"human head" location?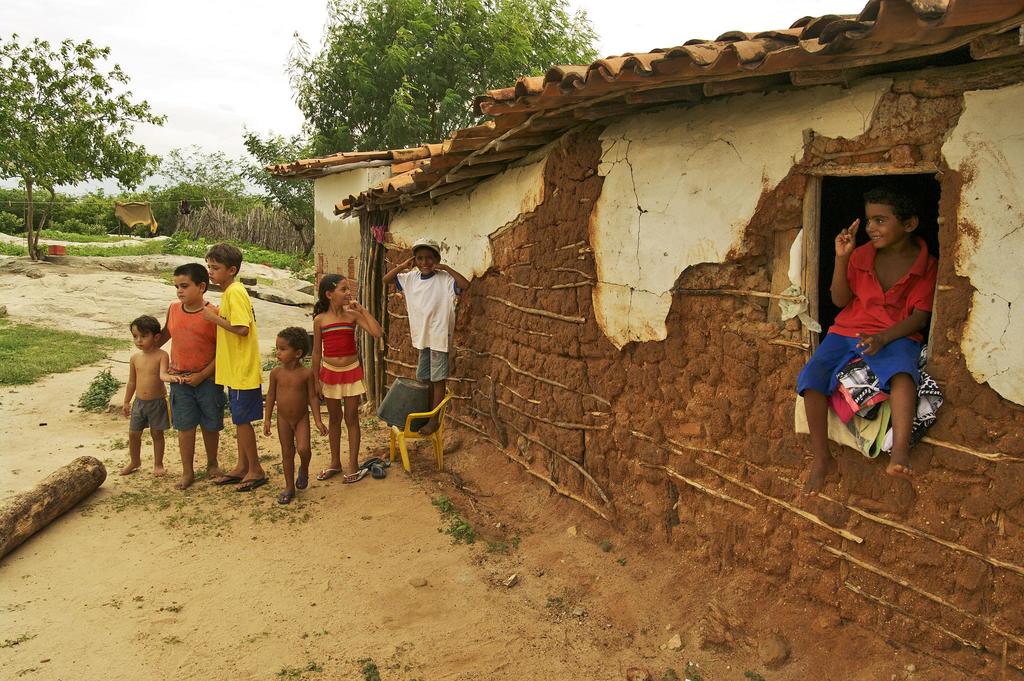
412 236 440 280
